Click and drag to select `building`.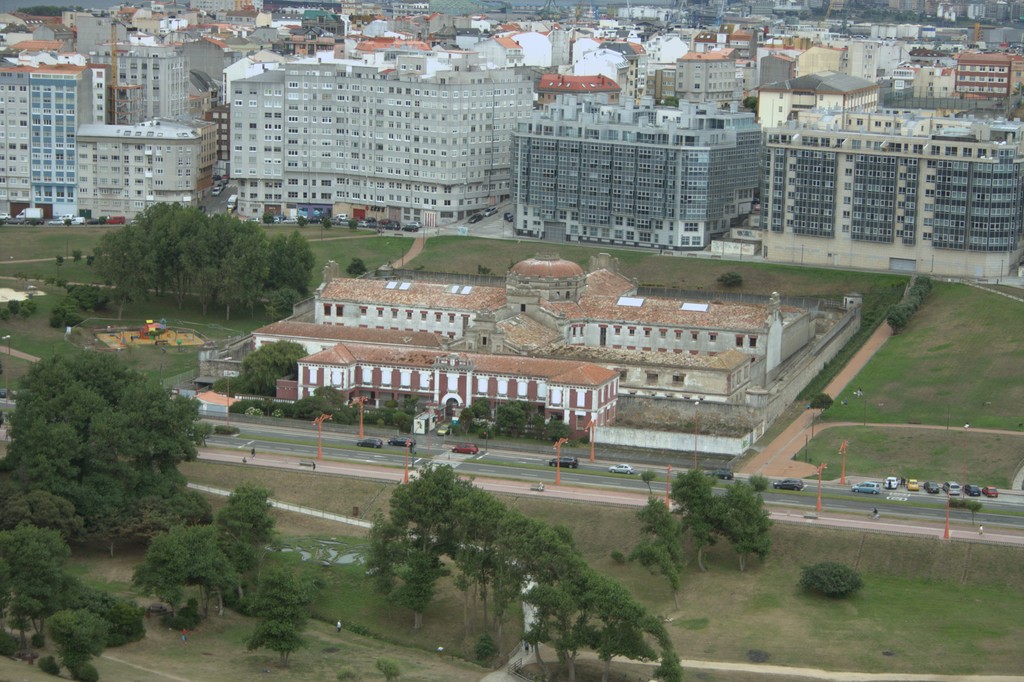
Selection: detection(955, 51, 1007, 98).
